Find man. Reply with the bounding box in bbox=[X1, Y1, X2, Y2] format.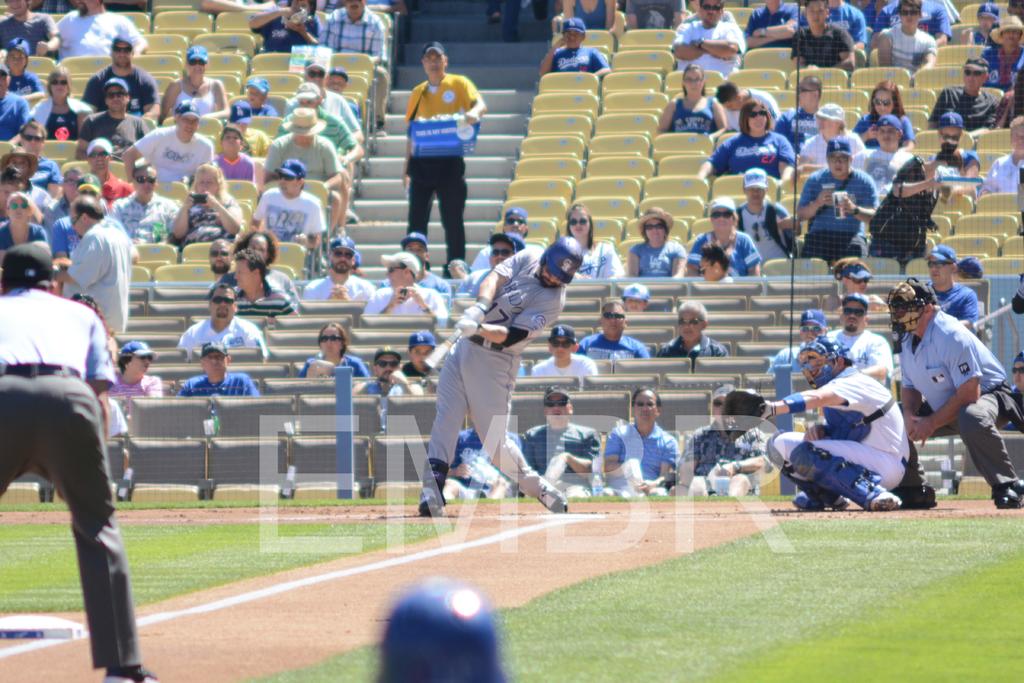
bbox=[824, 0, 872, 60].
